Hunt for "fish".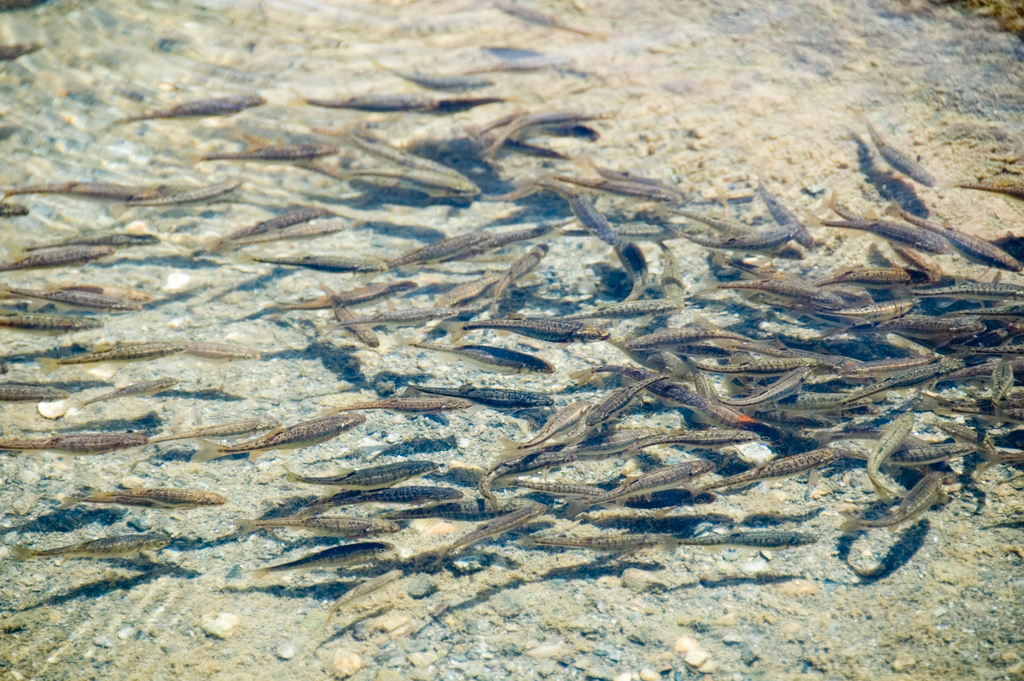
Hunted down at [left=0, top=313, right=103, bottom=337].
